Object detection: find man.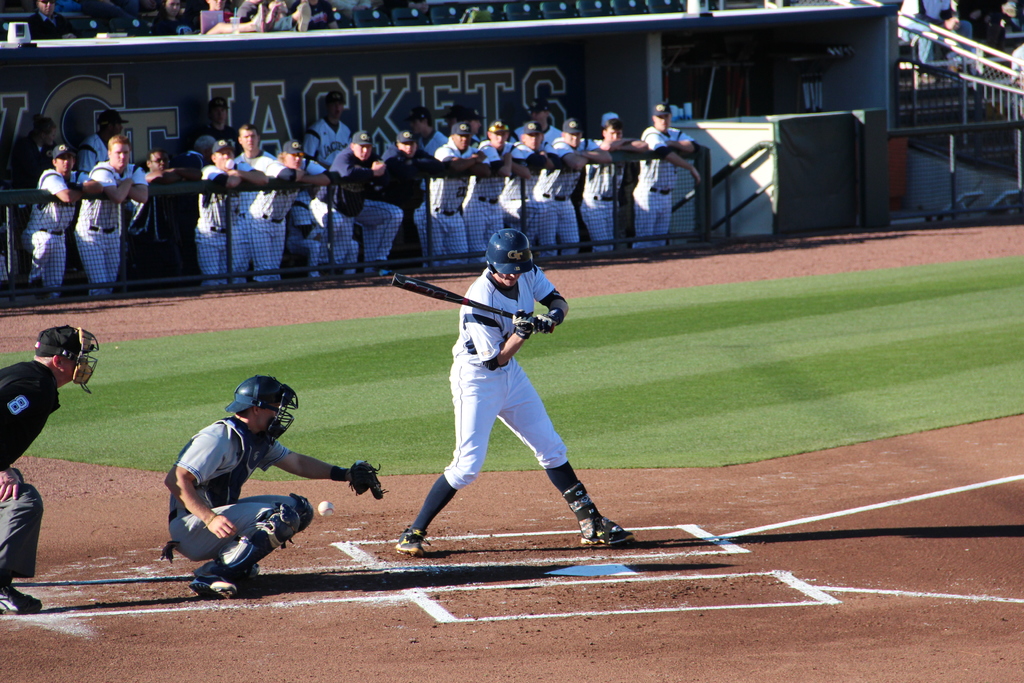
region(77, 109, 125, 172).
